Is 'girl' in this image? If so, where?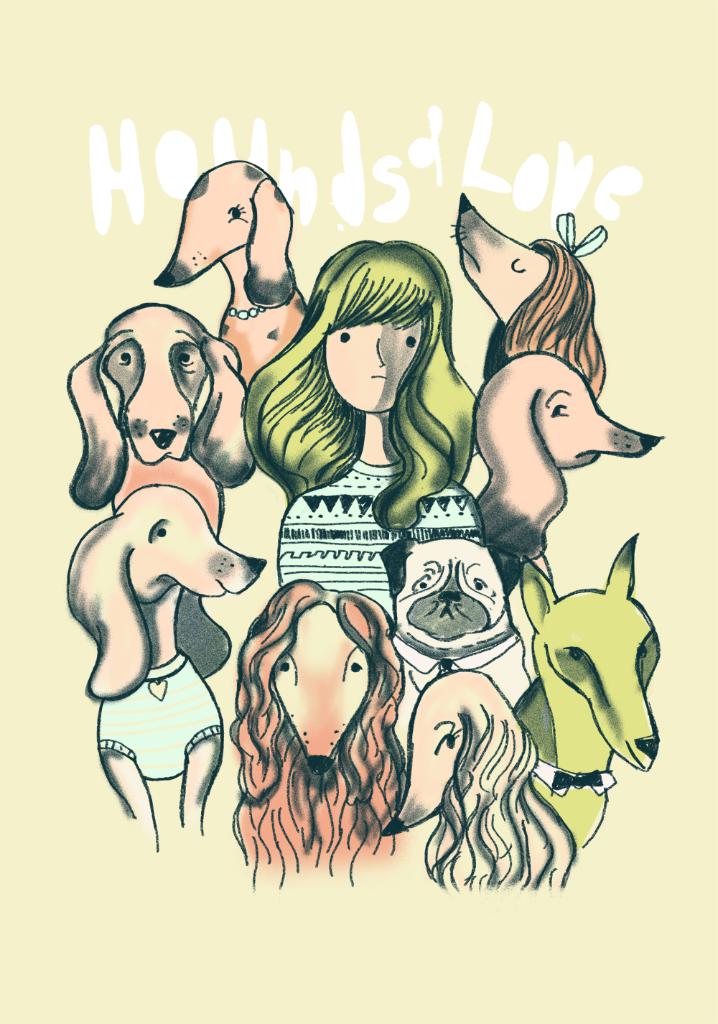
Yes, at [x1=236, y1=240, x2=484, y2=664].
